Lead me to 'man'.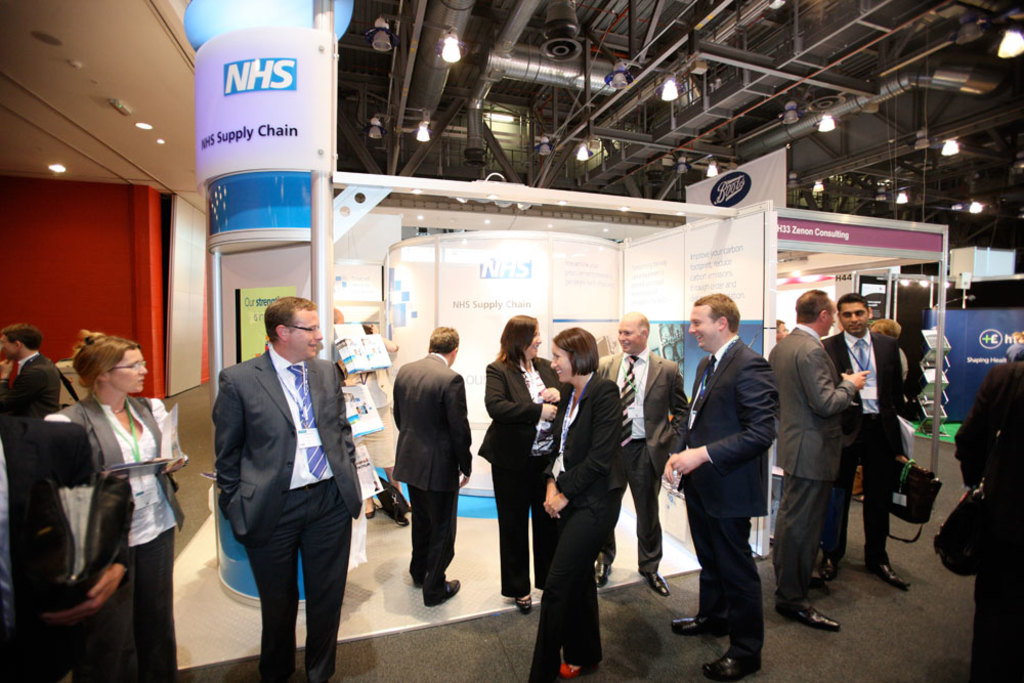
Lead to (757, 284, 871, 624).
